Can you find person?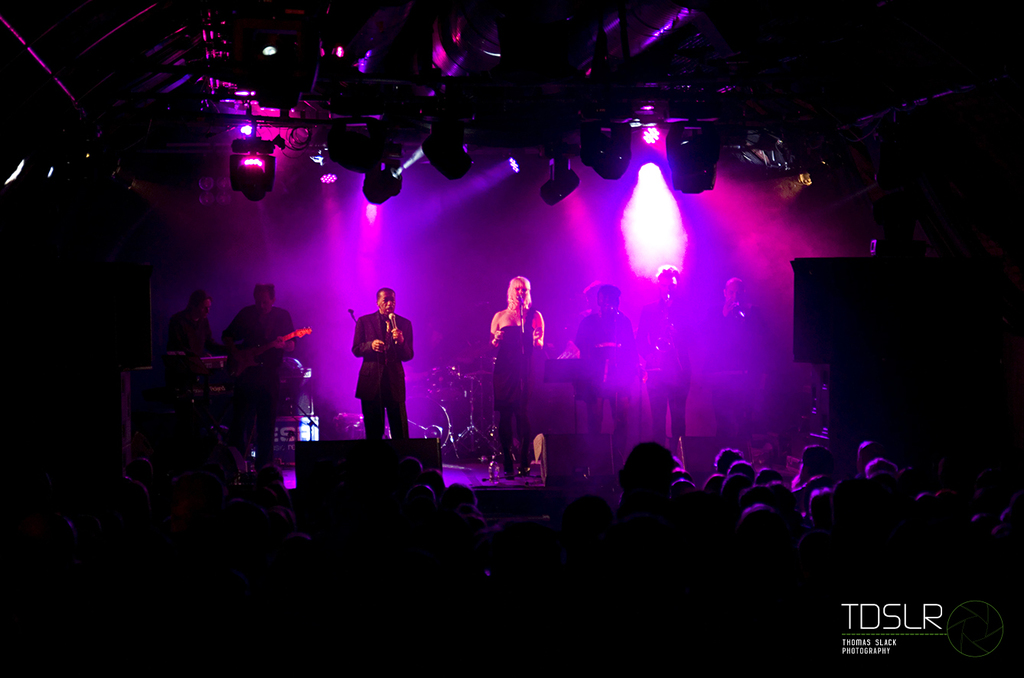
Yes, bounding box: [220, 276, 298, 466].
